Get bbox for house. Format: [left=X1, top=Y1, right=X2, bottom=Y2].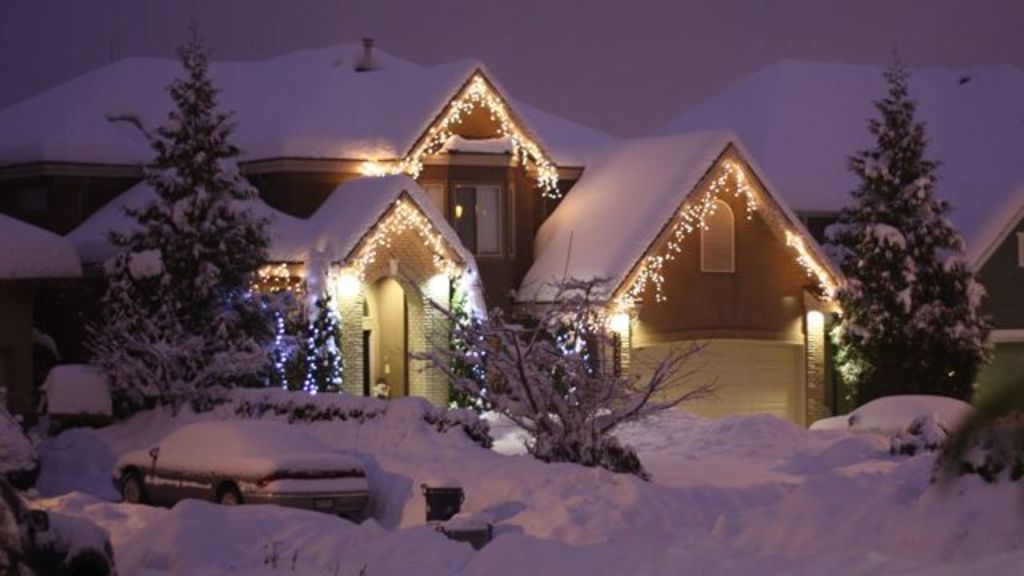
[left=0, top=176, right=491, bottom=429].
